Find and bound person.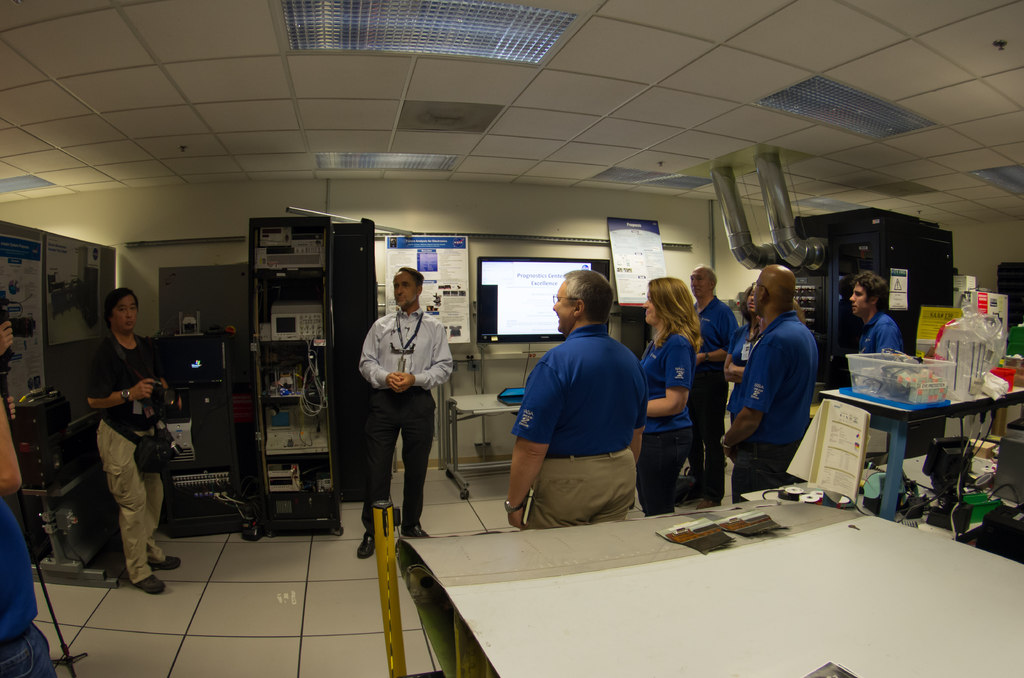
Bound: 347:266:461:560.
